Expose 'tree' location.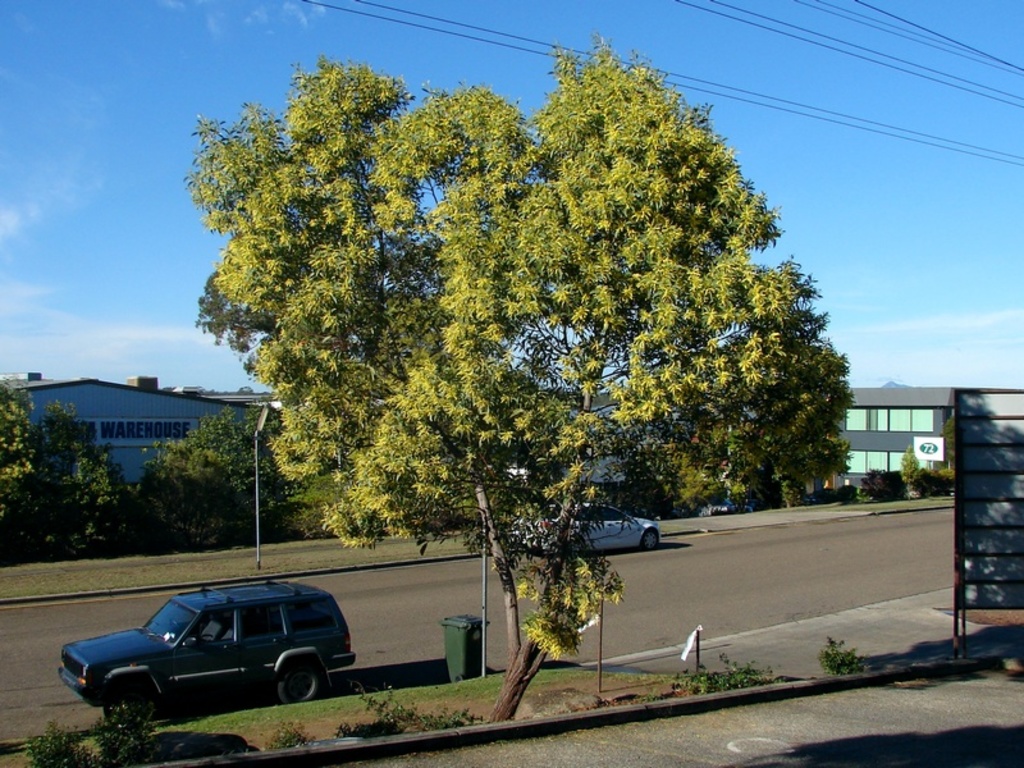
Exposed at rect(0, 378, 47, 549).
